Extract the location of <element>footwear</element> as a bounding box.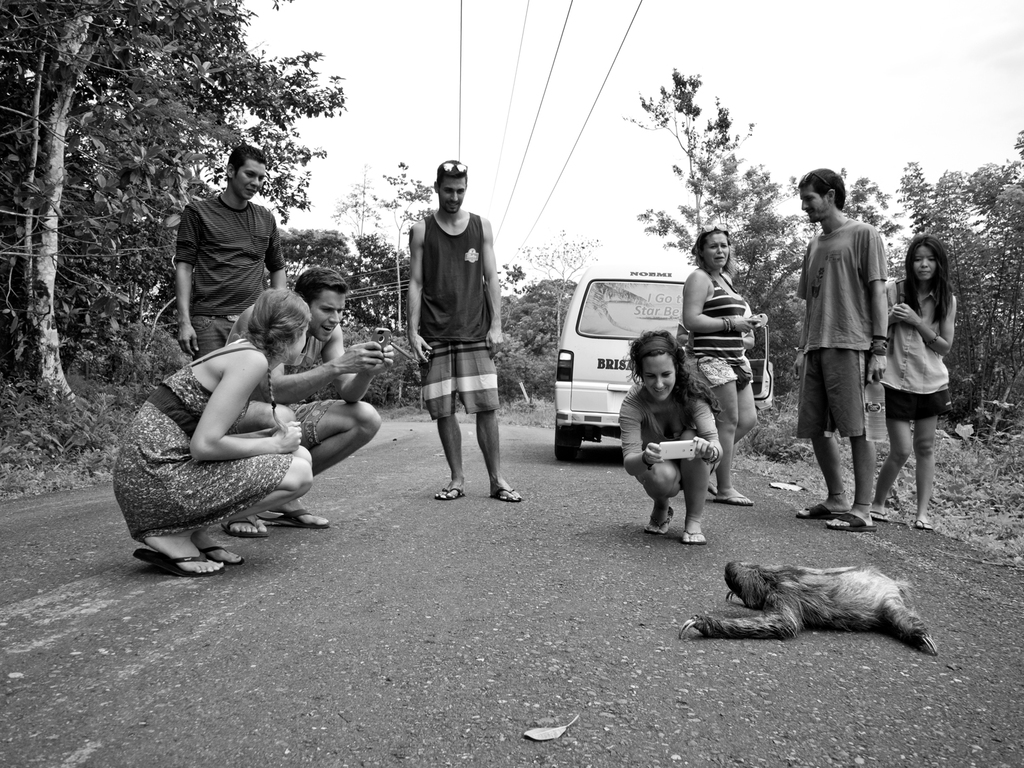
[left=434, top=487, right=467, bottom=504].
